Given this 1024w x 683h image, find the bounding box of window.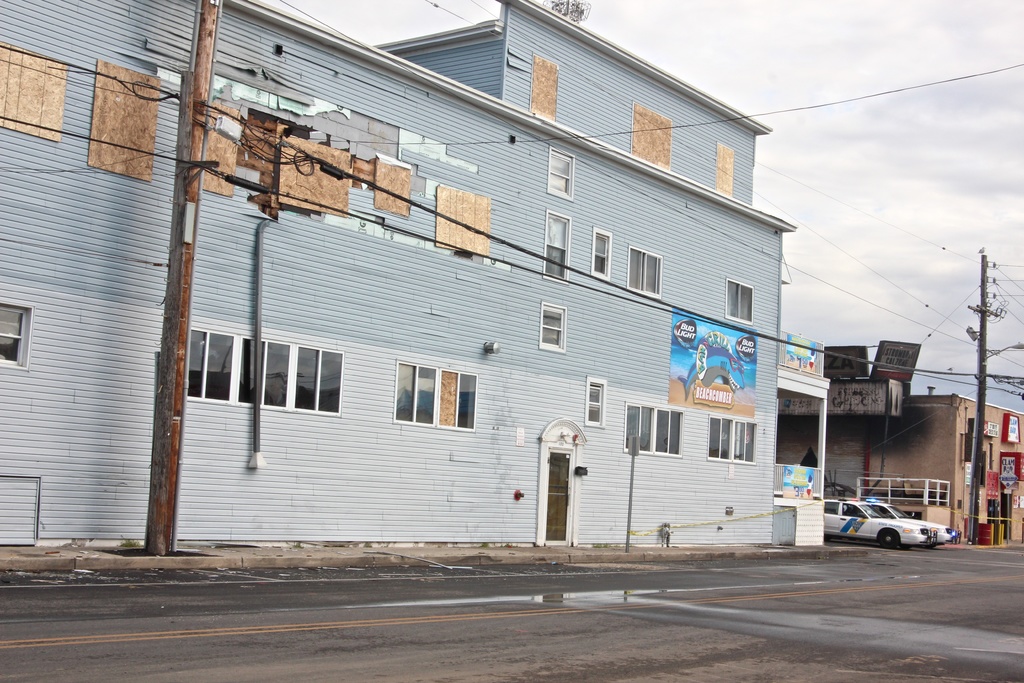
box(549, 147, 573, 204).
